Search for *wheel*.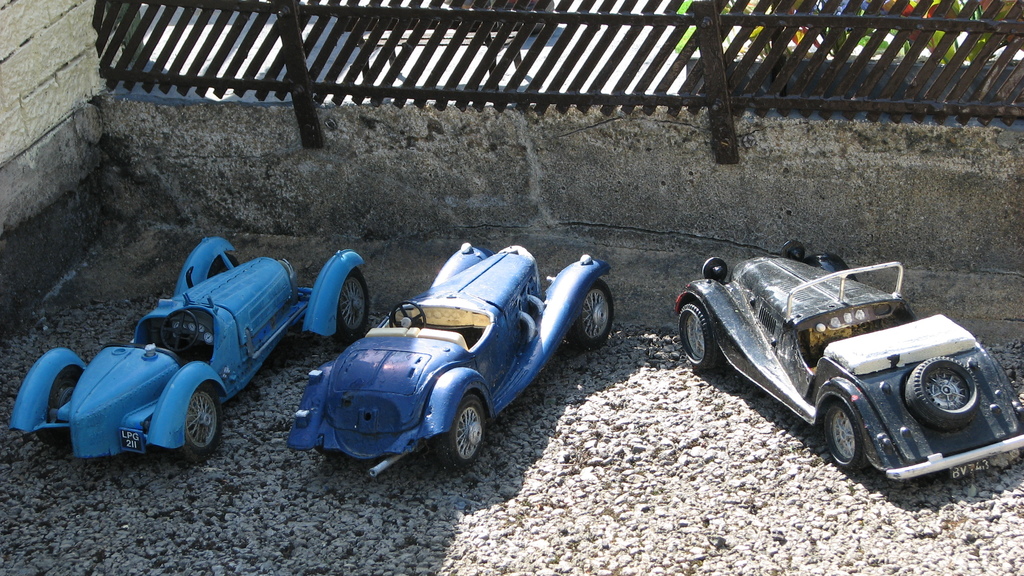
Found at Rect(440, 388, 489, 467).
